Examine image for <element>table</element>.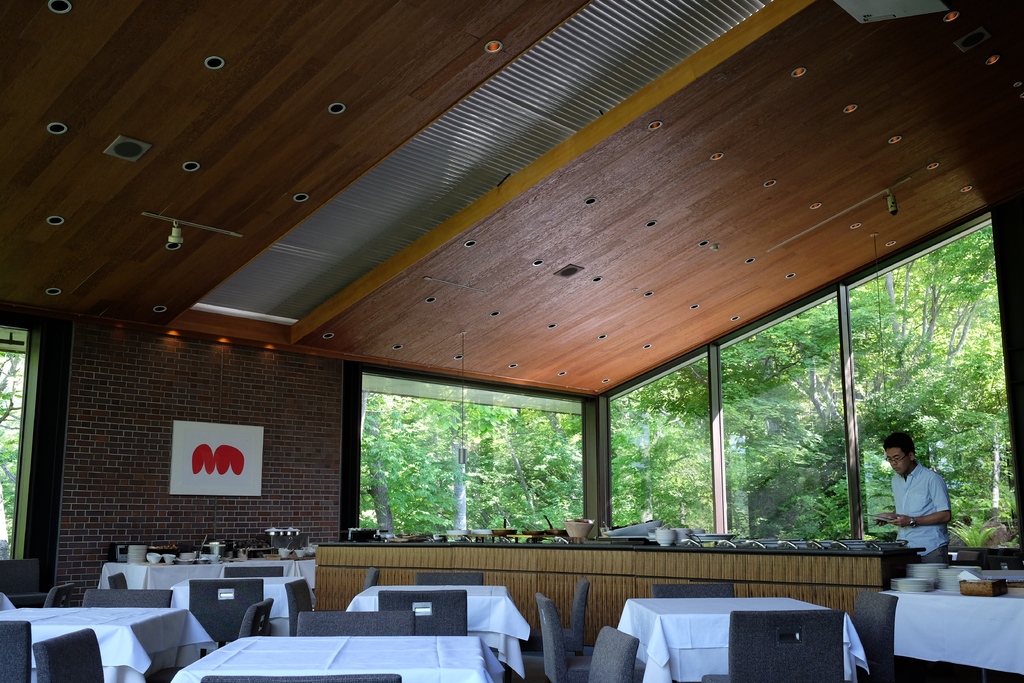
Examination result: box(612, 602, 867, 682).
